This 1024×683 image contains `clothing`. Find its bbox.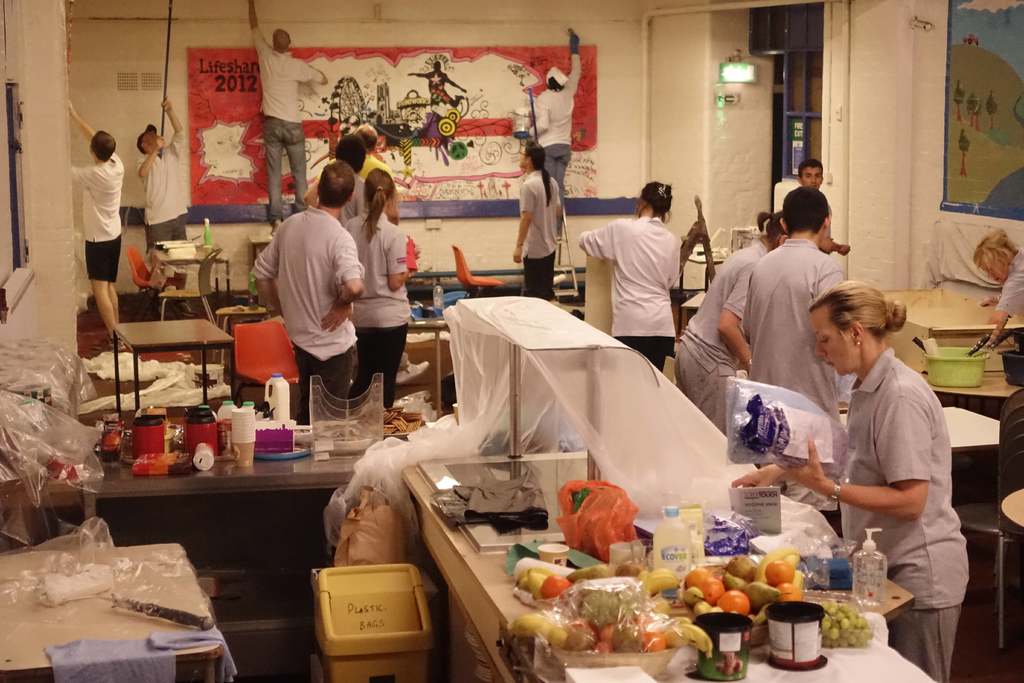
[530, 52, 581, 201].
